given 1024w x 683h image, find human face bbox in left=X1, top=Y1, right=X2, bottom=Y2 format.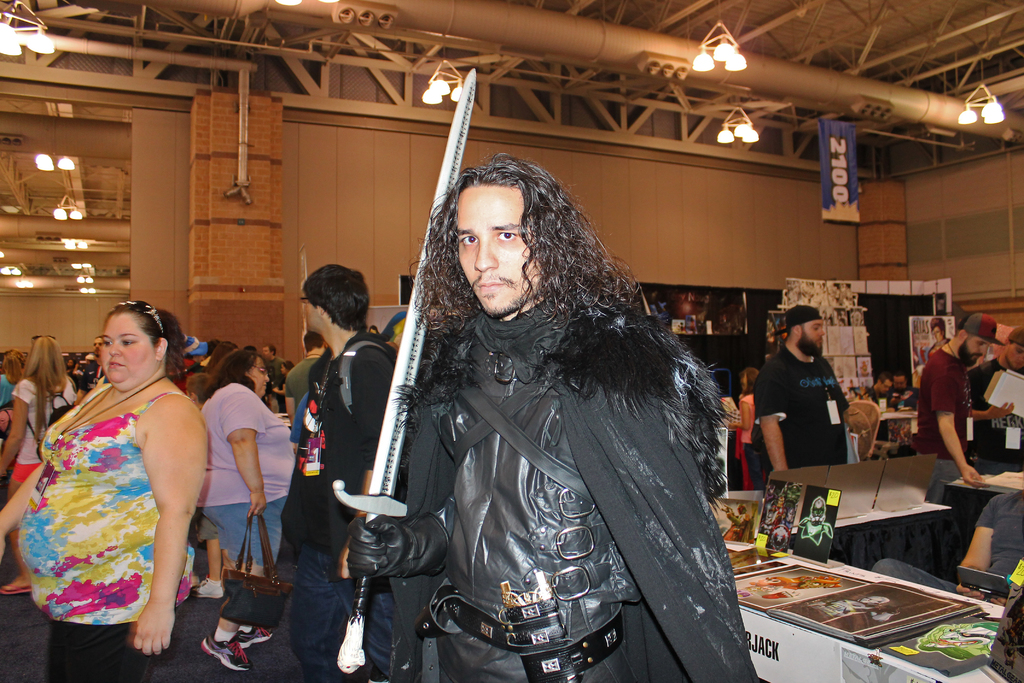
left=880, top=379, right=894, bottom=393.
